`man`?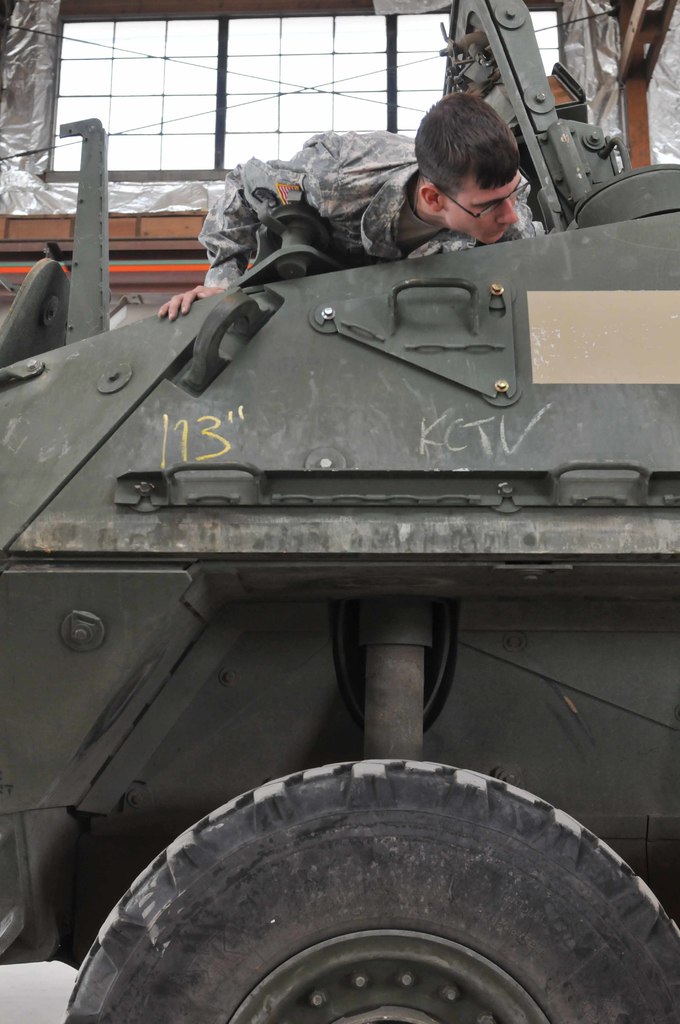
(x1=151, y1=88, x2=535, y2=321)
